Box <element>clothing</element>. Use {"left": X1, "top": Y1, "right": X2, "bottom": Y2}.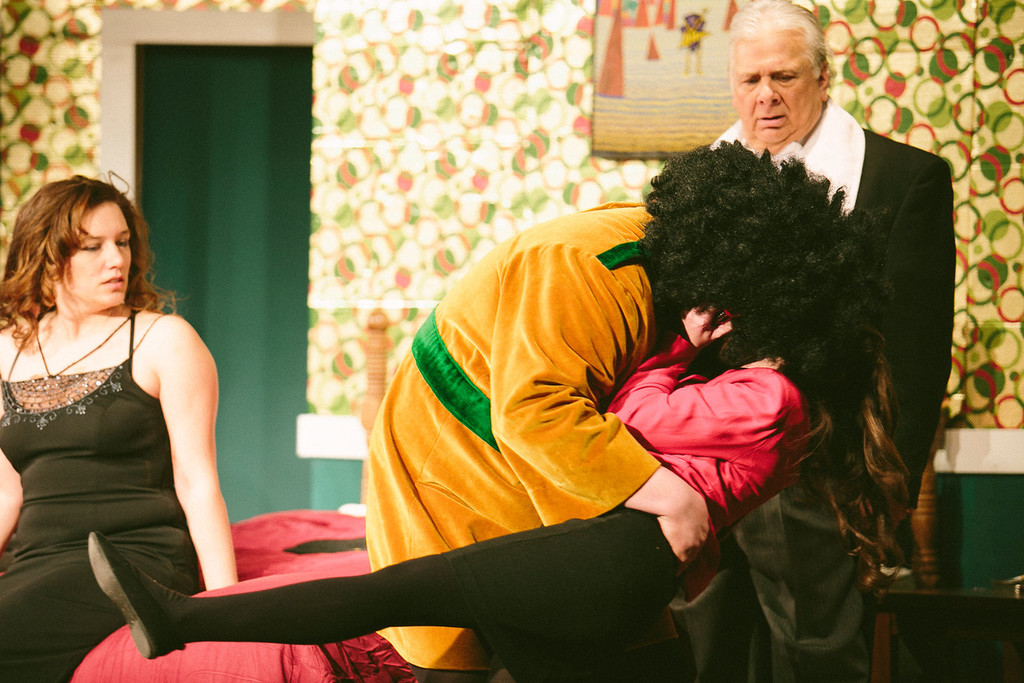
{"left": 362, "top": 202, "right": 666, "bottom": 673}.
